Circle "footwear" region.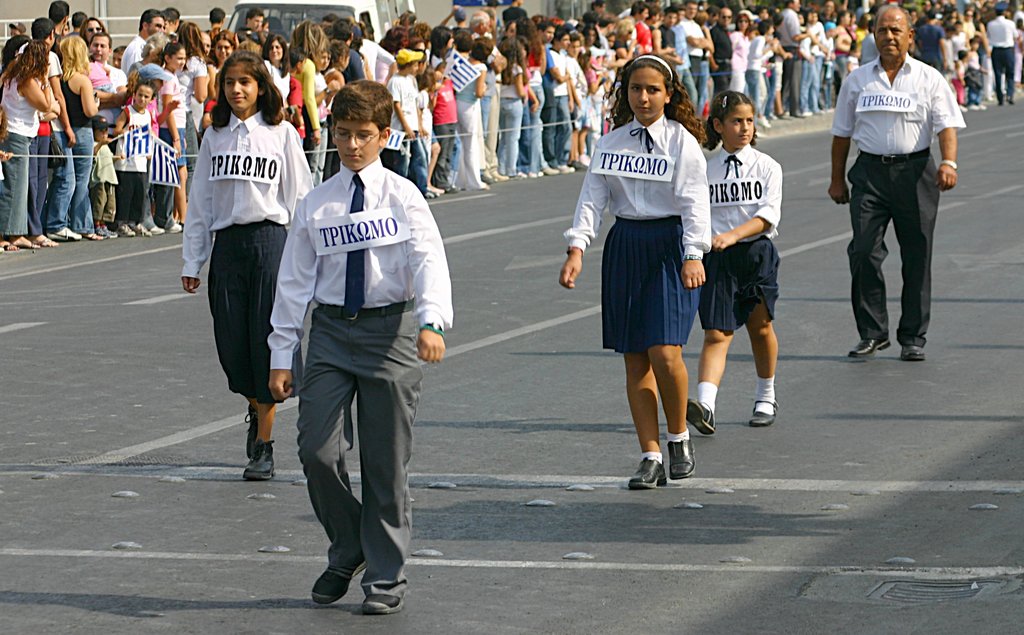
Region: BBox(958, 105, 962, 113).
